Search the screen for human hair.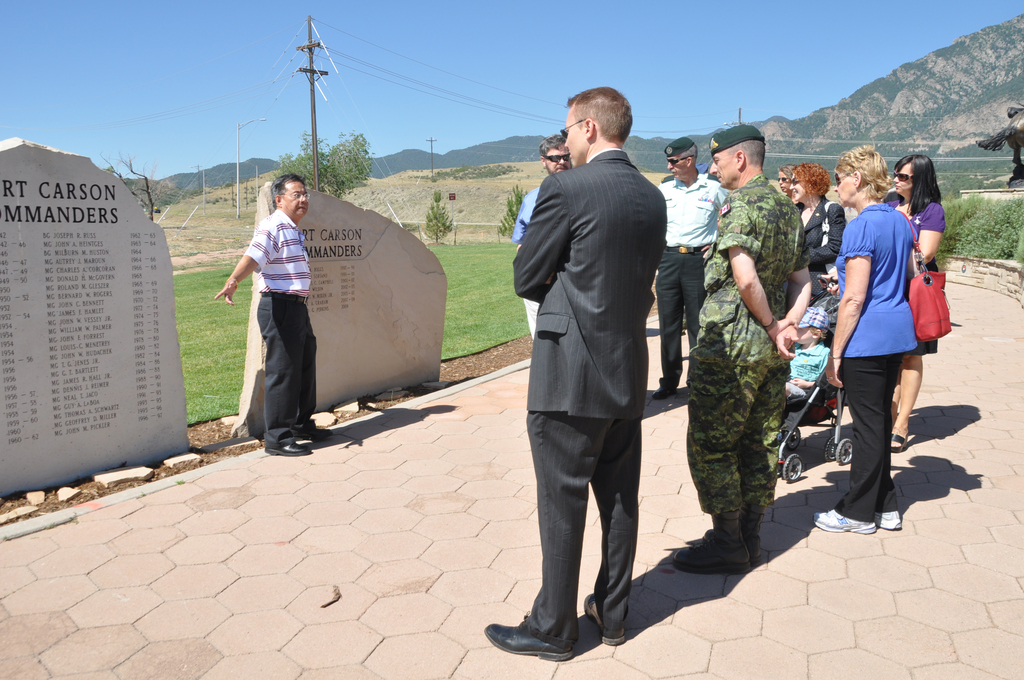
Found at select_region(725, 144, 767, 172).
